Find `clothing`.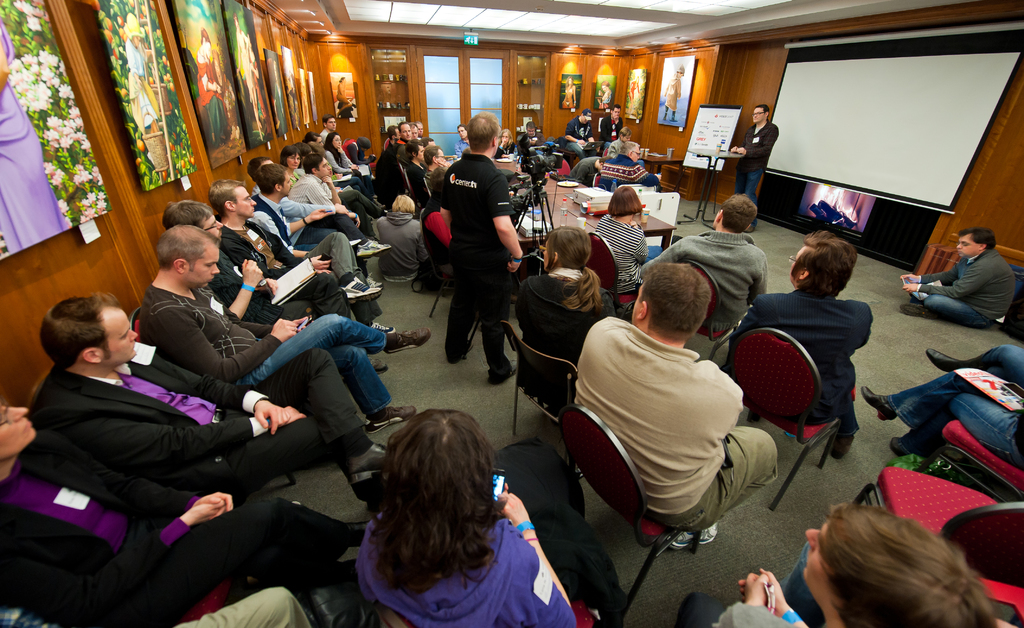
detection(521, 133, 546, 157).
